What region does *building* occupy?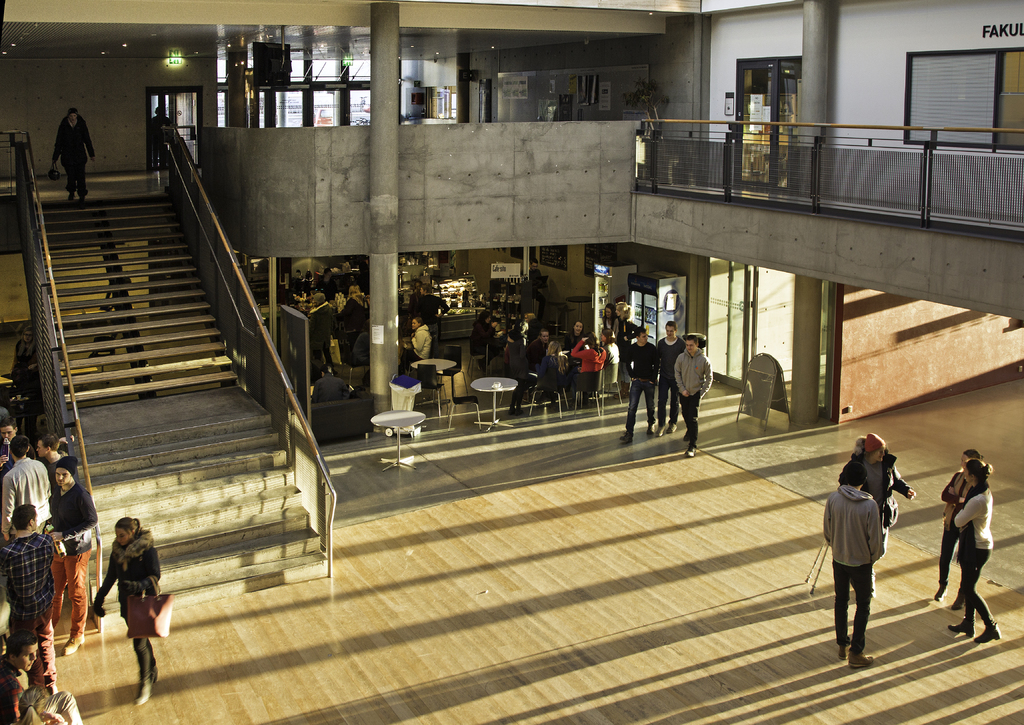
l=0, t=0, r=1023, b=724.
